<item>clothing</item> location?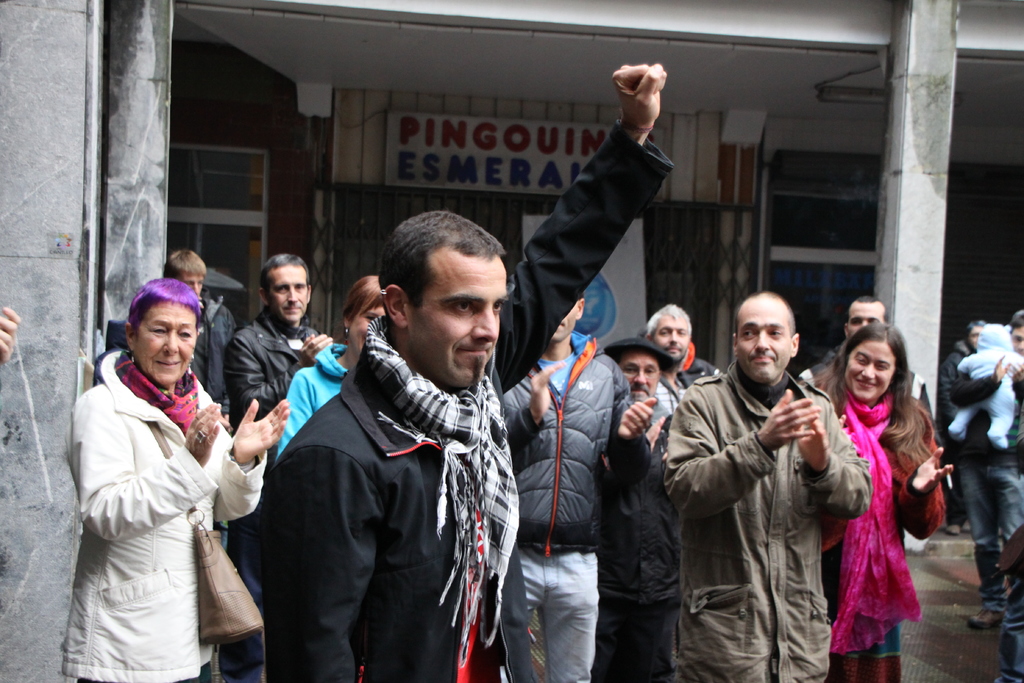
{"left": 808, "top": 382, "right": 949, "bottom": 682}
